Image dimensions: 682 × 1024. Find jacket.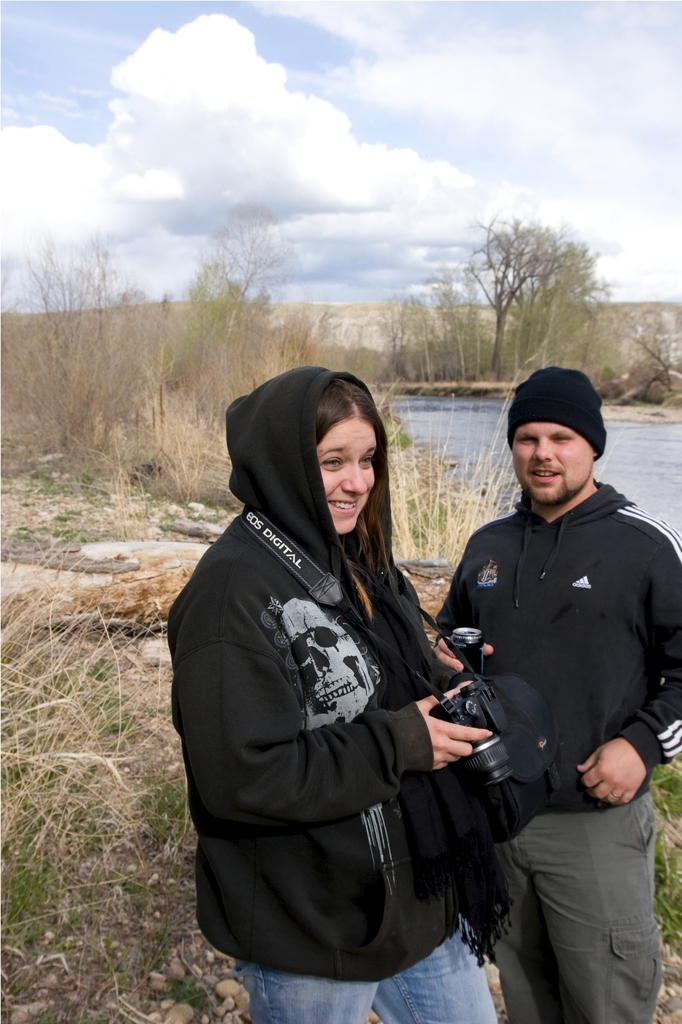
rect(419, 476, 681, 835).
